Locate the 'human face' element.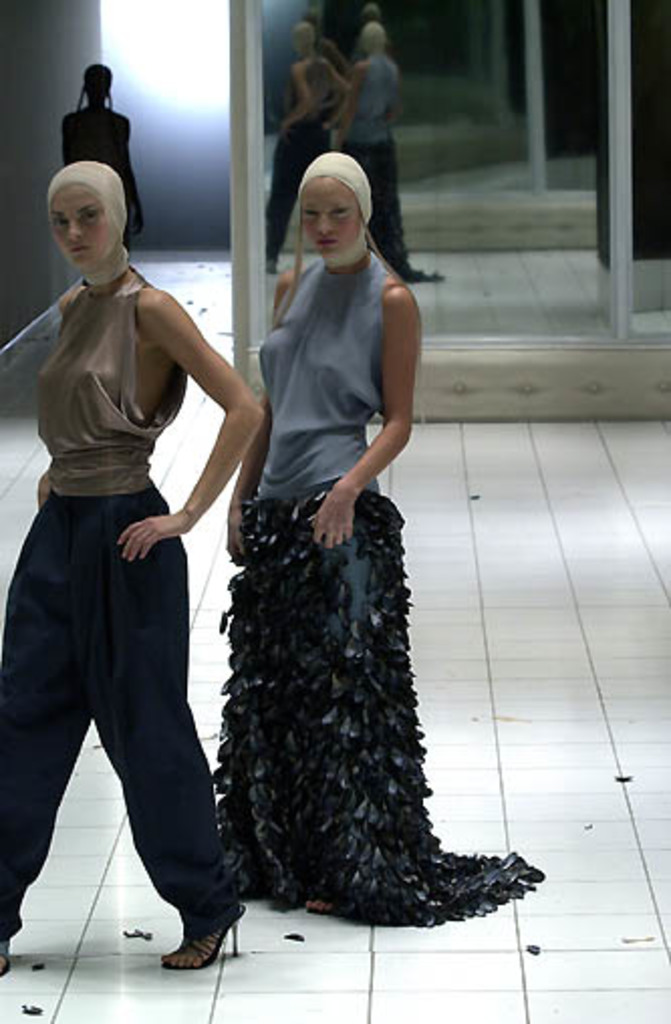
Element bbox: bbox=(300, 177, 355, 246).
